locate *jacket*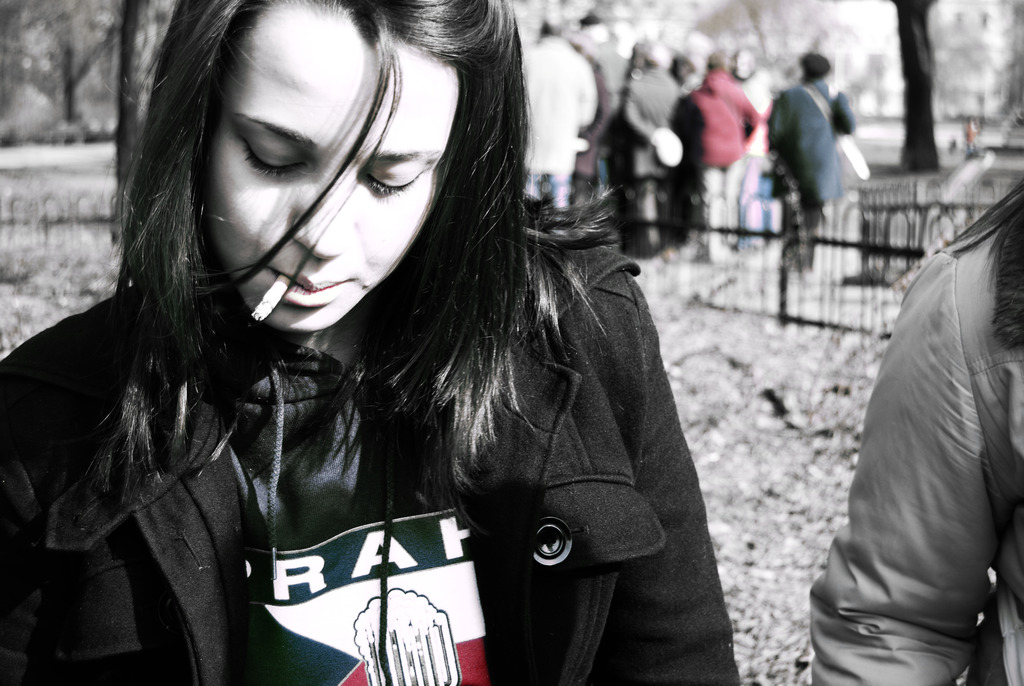
select_region(805, 222, 1023, 685)
